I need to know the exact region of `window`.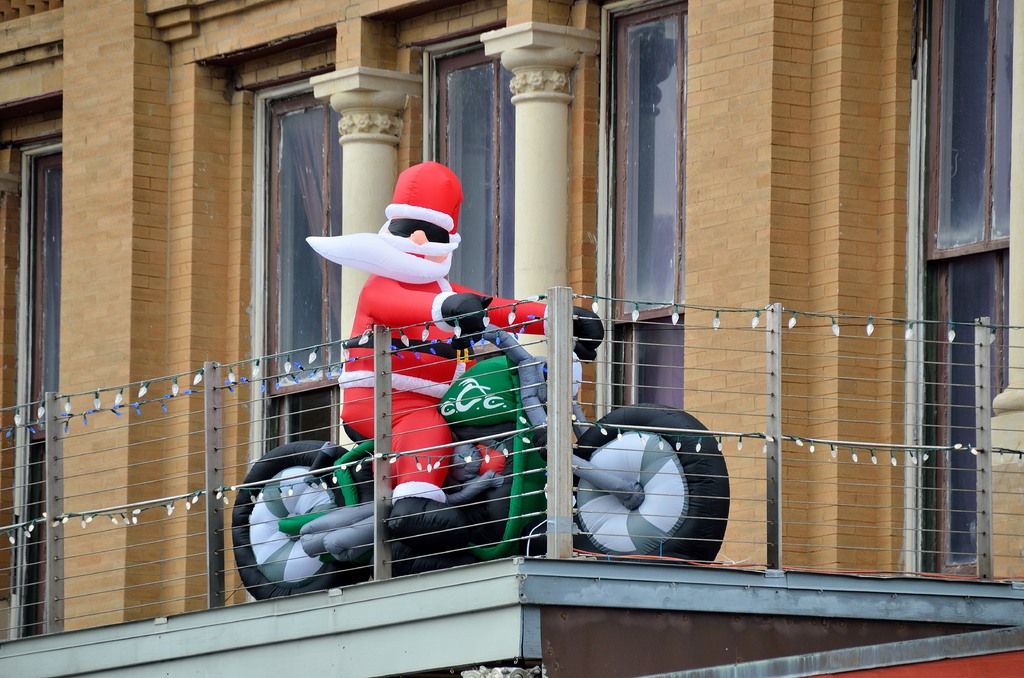
Region: [602, 6, 691, 330].
